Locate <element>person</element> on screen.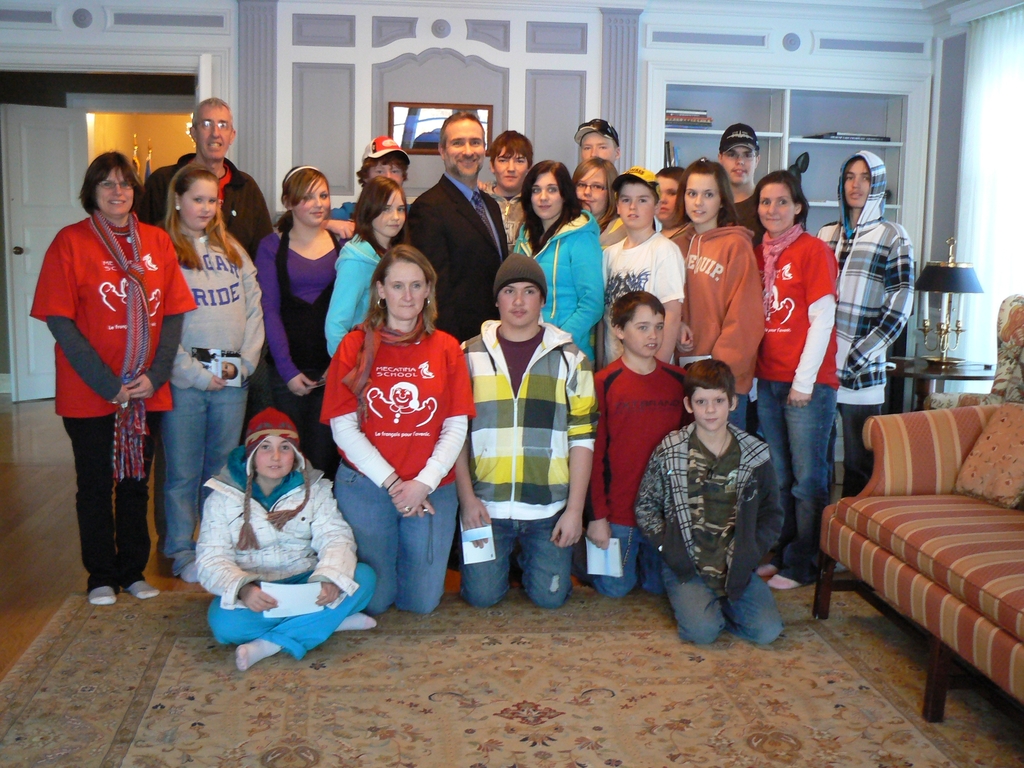
On screen at {"left": 326, "top": 183, "right": 411, "bottom": 365}.
